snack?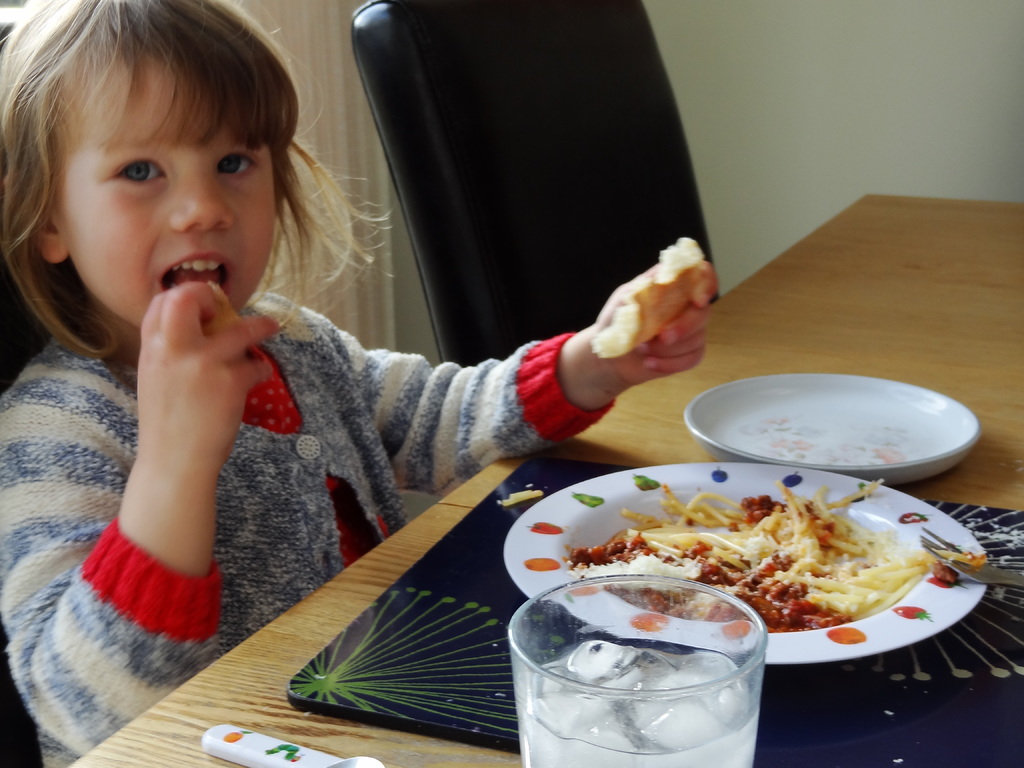
[x1=591, y1=236, x2=707, y2=358]
